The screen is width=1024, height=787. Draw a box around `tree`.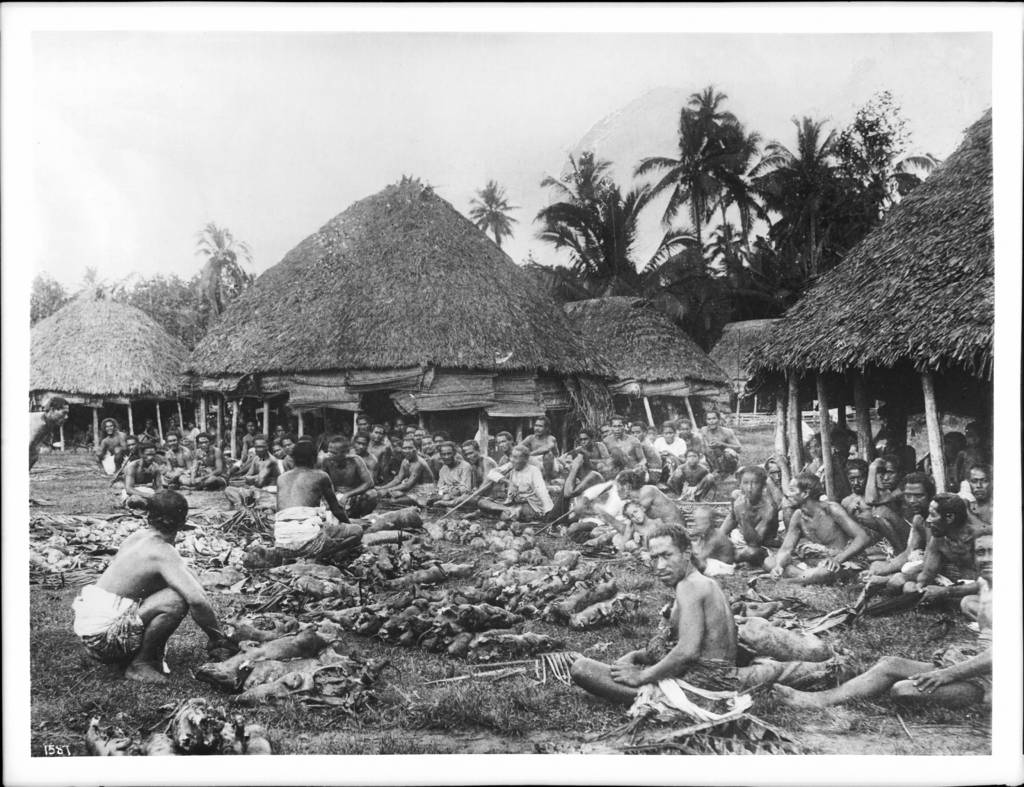
x1=136, y1=271, x2=189, y2=321.
